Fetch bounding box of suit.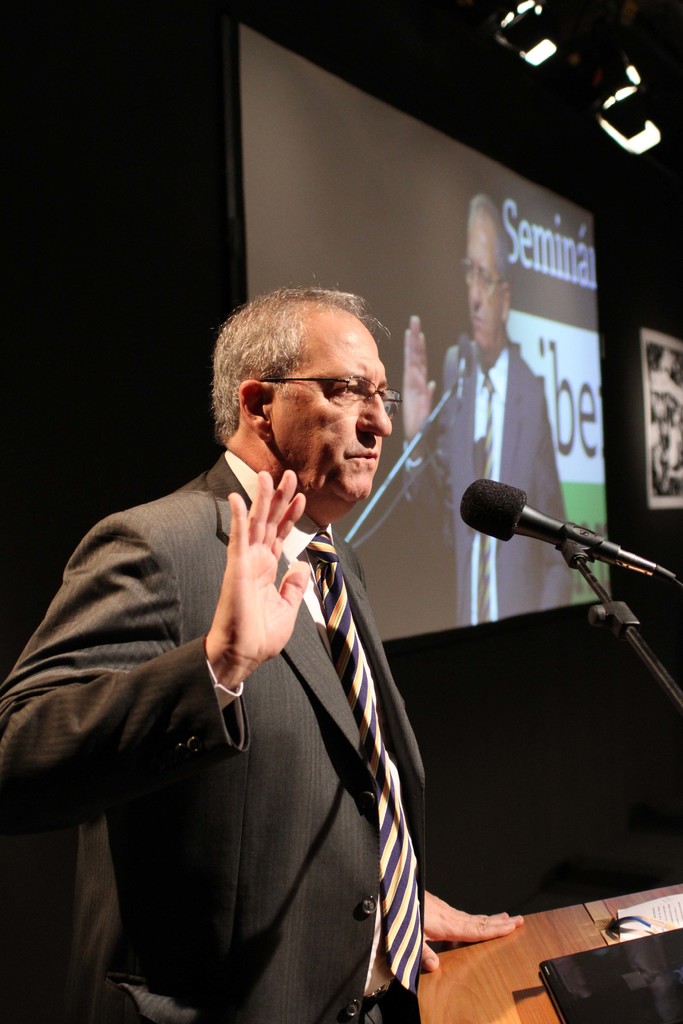
Bbox: 402,336,572,625.
